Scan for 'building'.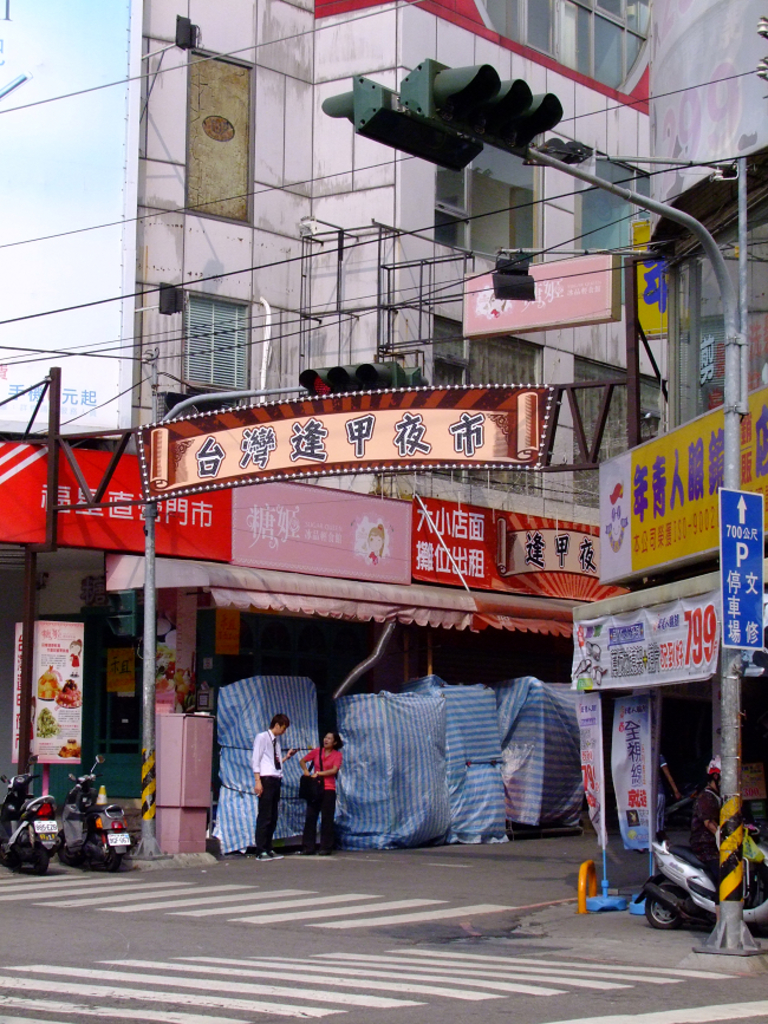
Scan result: detection(0, 0, 651, 847).
